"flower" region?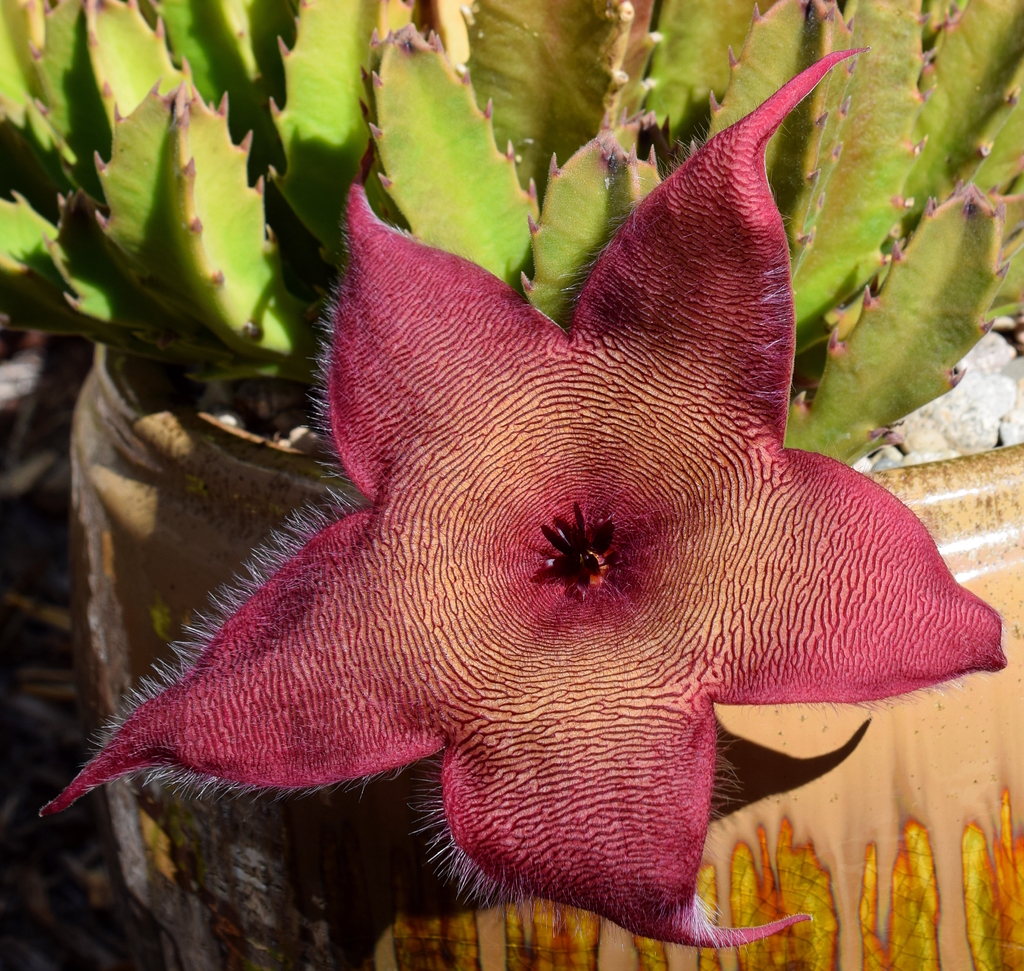
box=[61, 44, 1004, 949]
